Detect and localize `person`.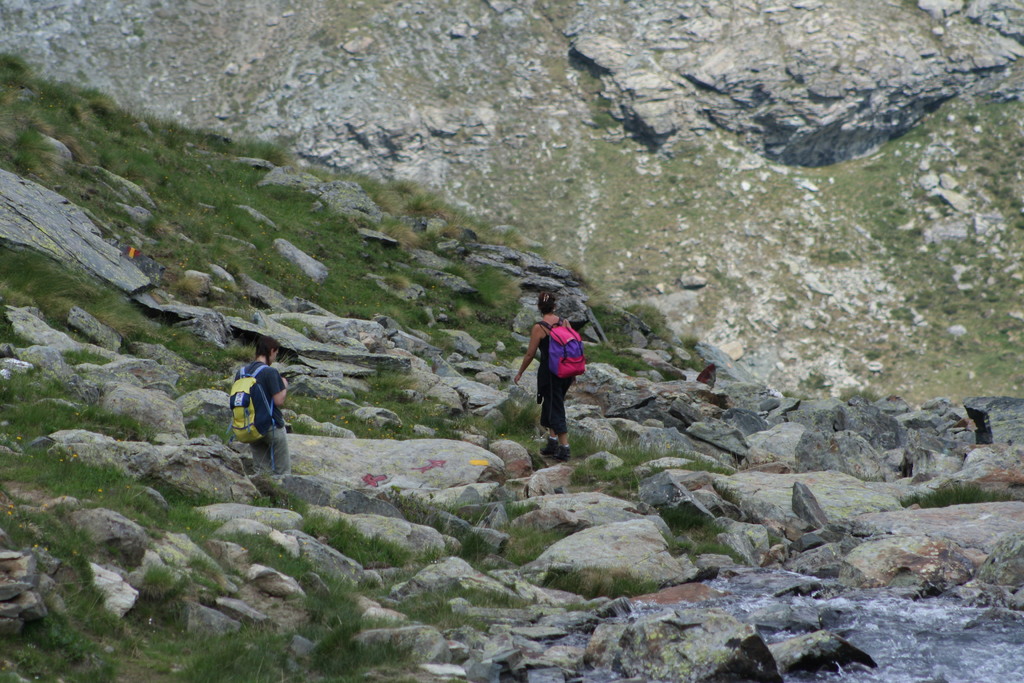
Localized at (233,334,292,477).
